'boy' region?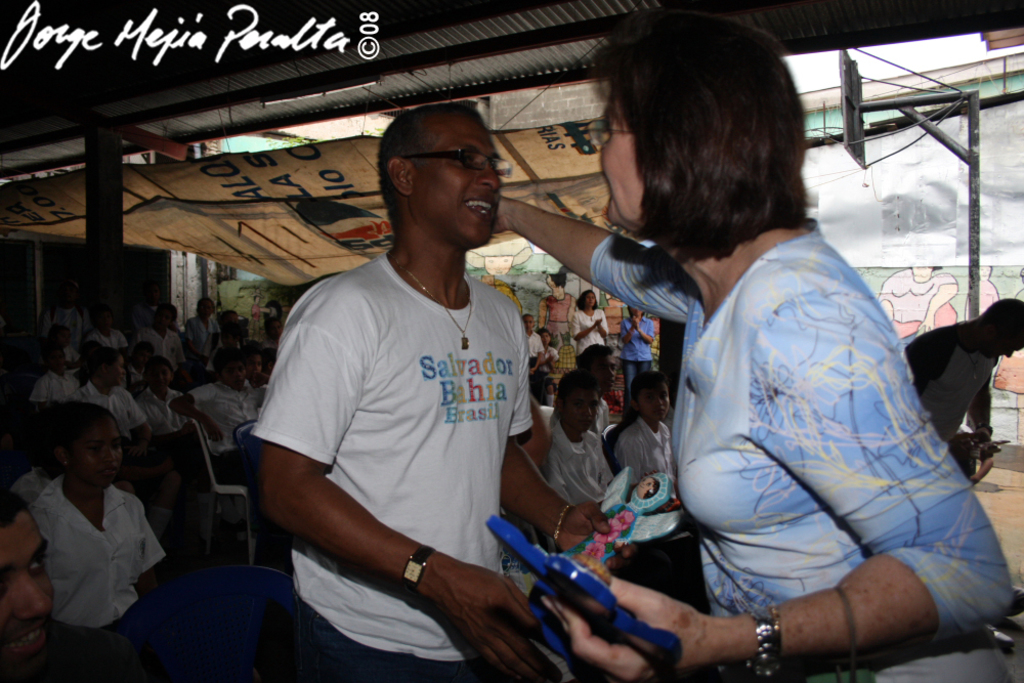
detection(542, 373, 614, 504)
